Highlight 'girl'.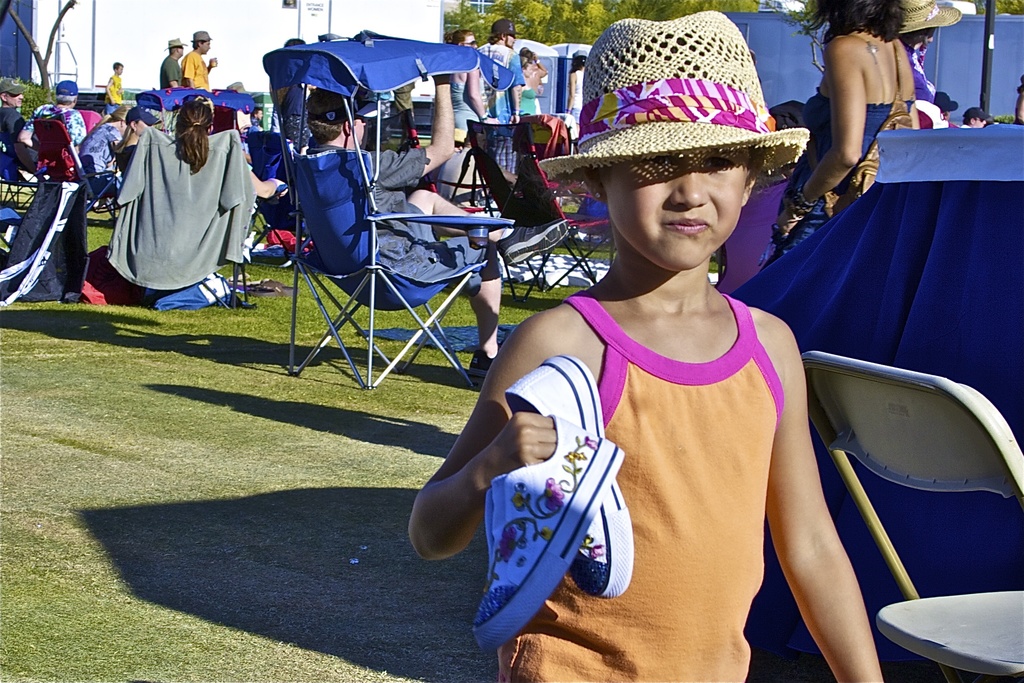
Highlighted region: <region>517, 48, 547, 88</region>.
